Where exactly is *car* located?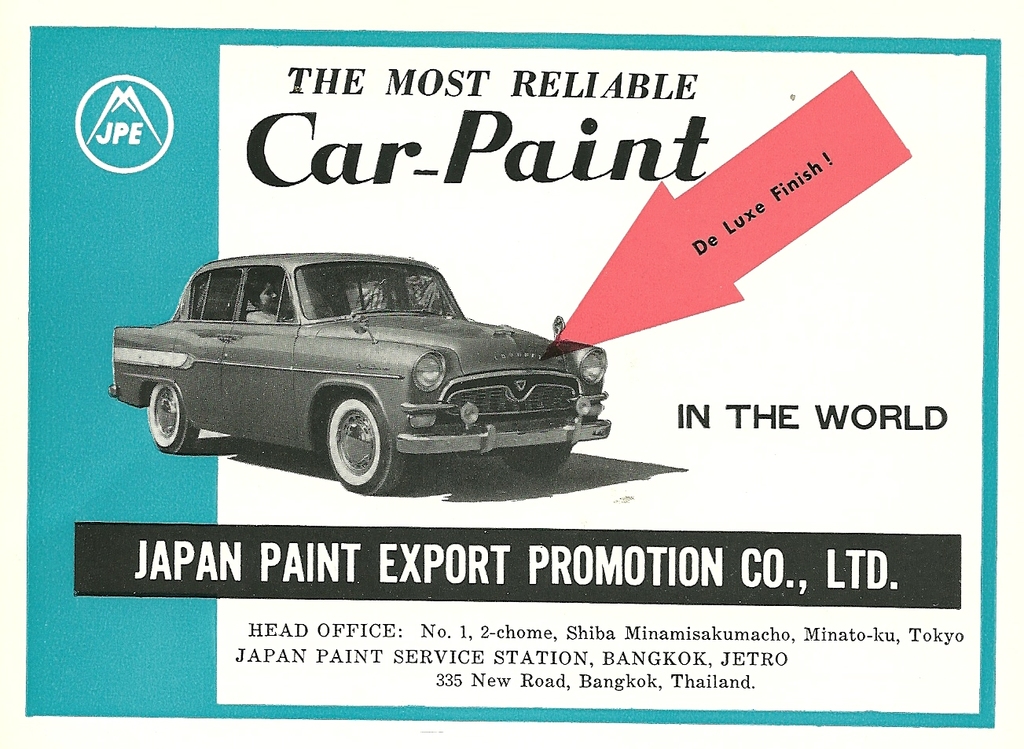
Its bounding box is box(105, 249, 607, 498).
